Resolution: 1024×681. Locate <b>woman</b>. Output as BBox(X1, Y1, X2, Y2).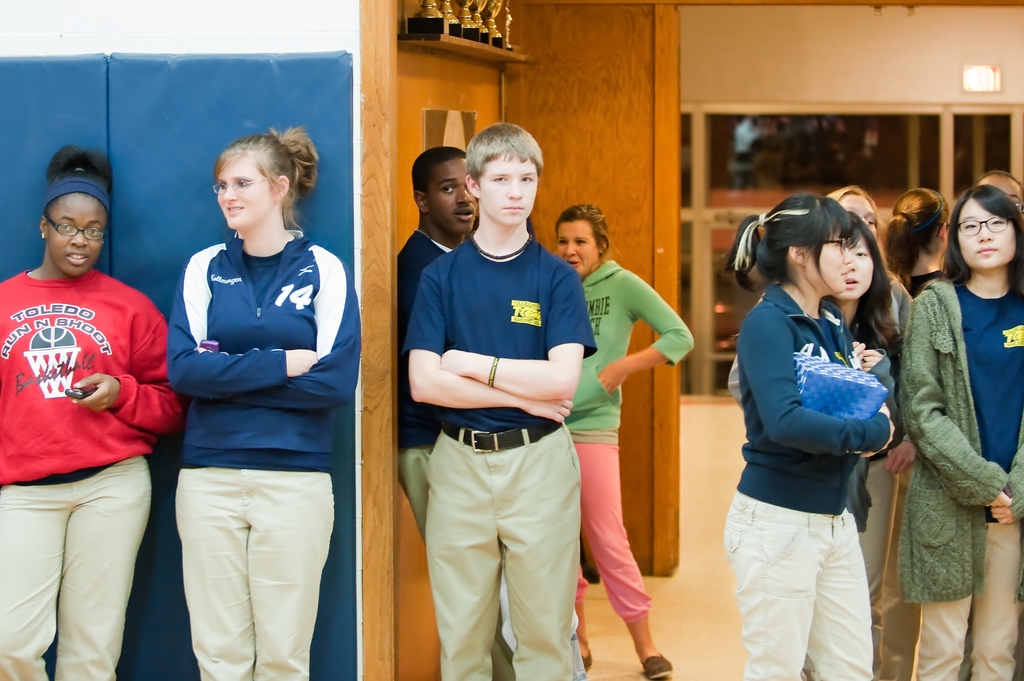
BBox(552, 202, 695, 680).
